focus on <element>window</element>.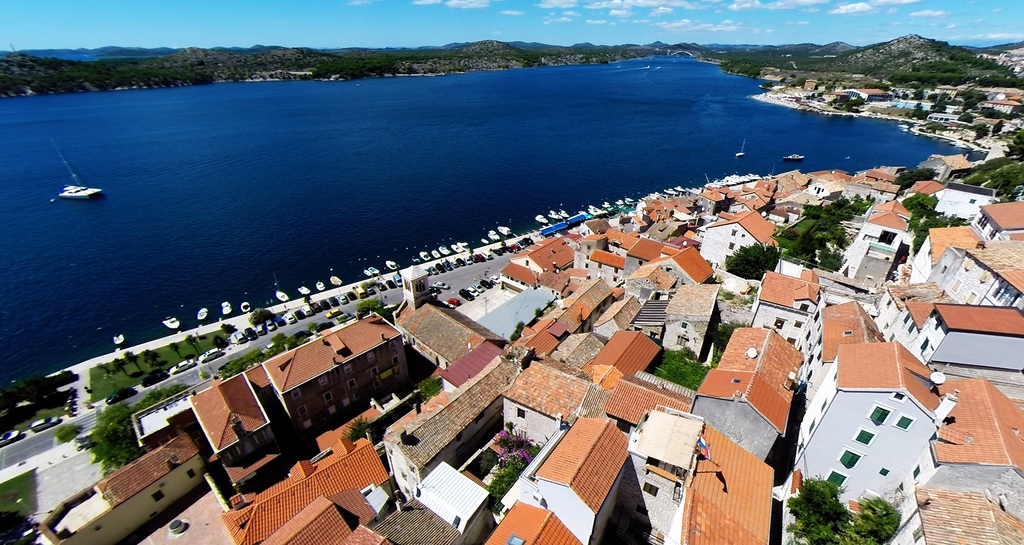
Focused at crop(730, 226, 739, 237).
